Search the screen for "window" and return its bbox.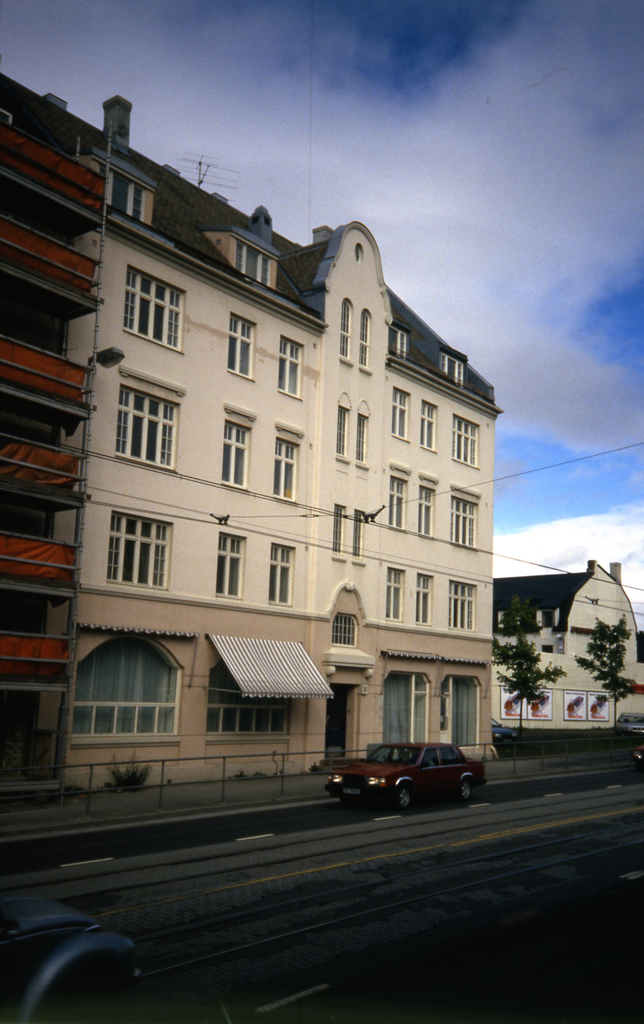
Found: box(265, 538, 291, 605).
